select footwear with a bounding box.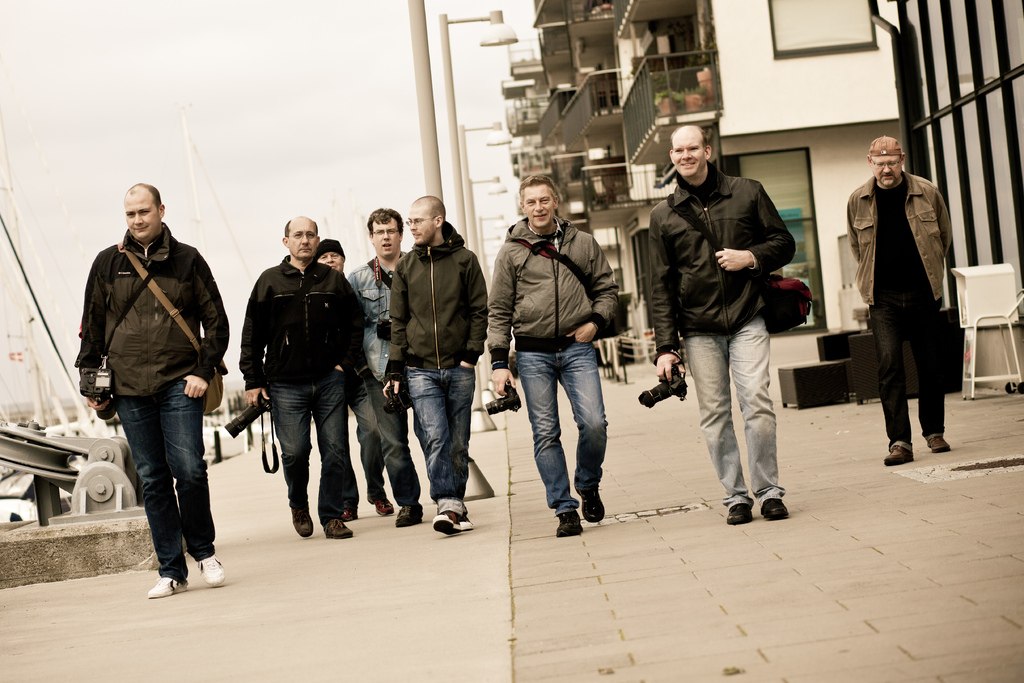
883,443,917,463.
